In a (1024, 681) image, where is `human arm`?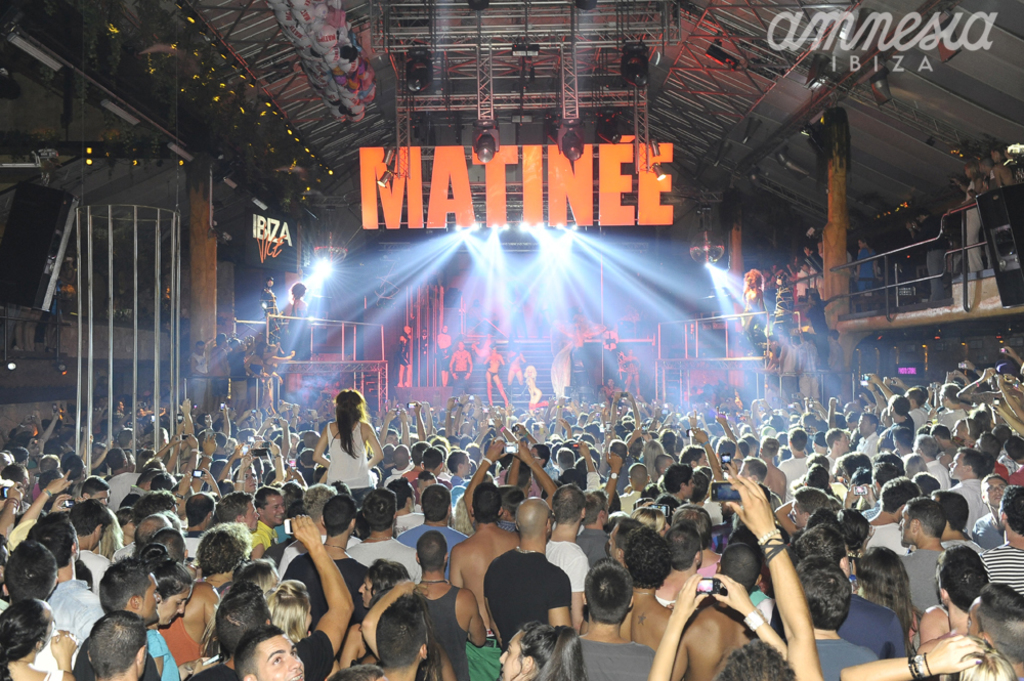
[287, 503, 359, 676].
